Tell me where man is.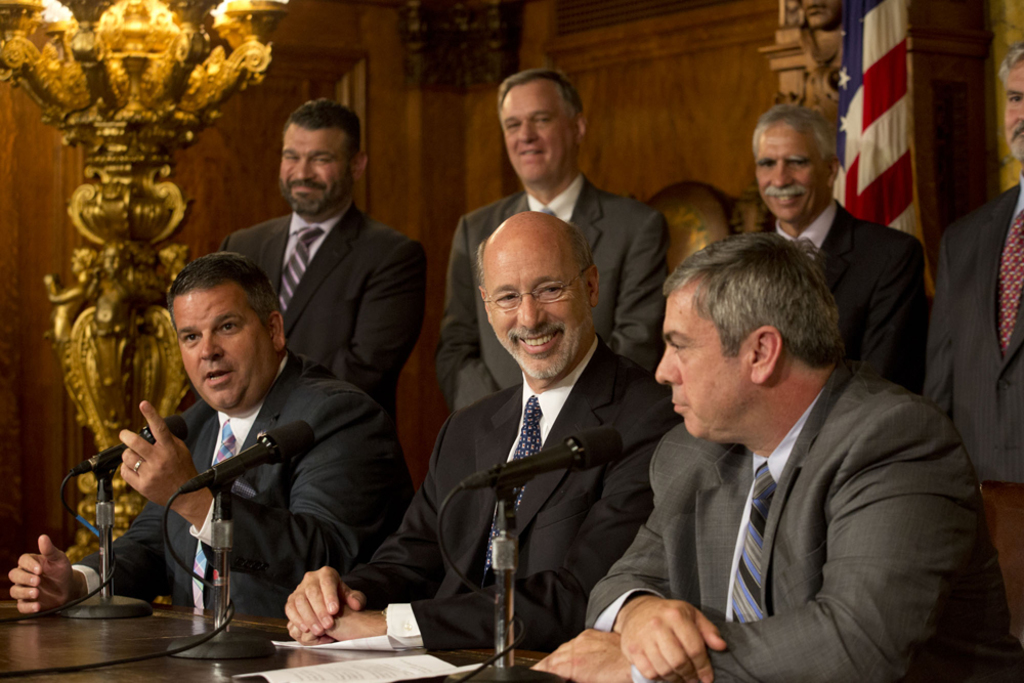
man is at BBox(435, 66, 665, 416).
